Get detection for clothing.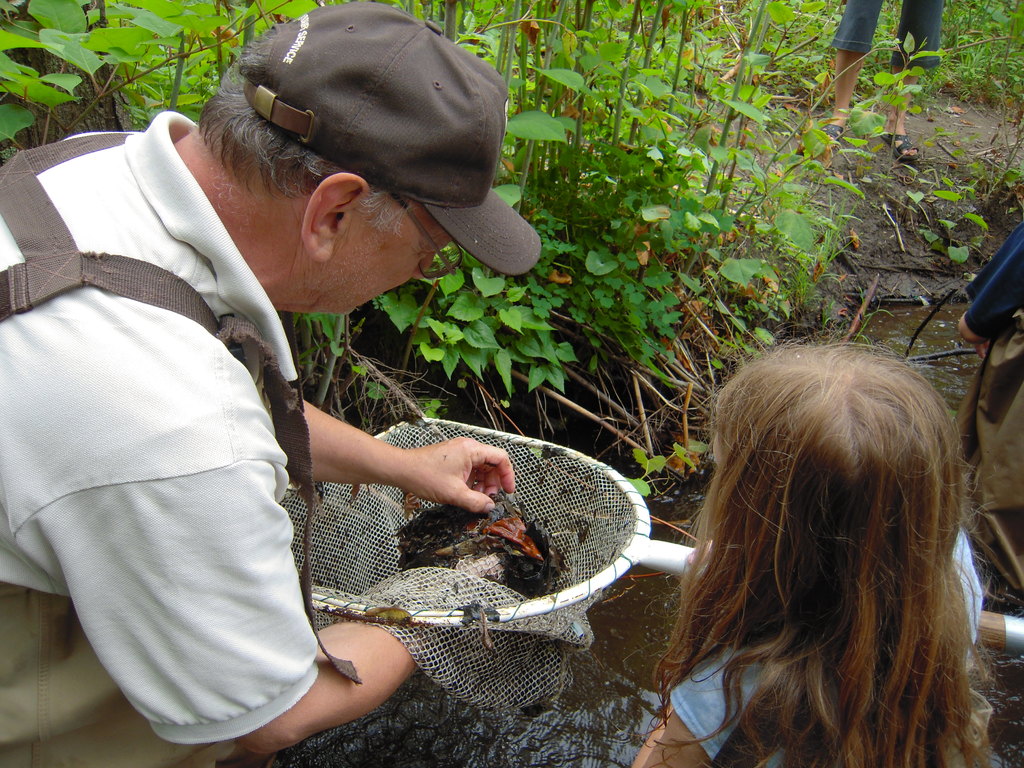
Detection: bbox=[675, 584, 977, 764].
